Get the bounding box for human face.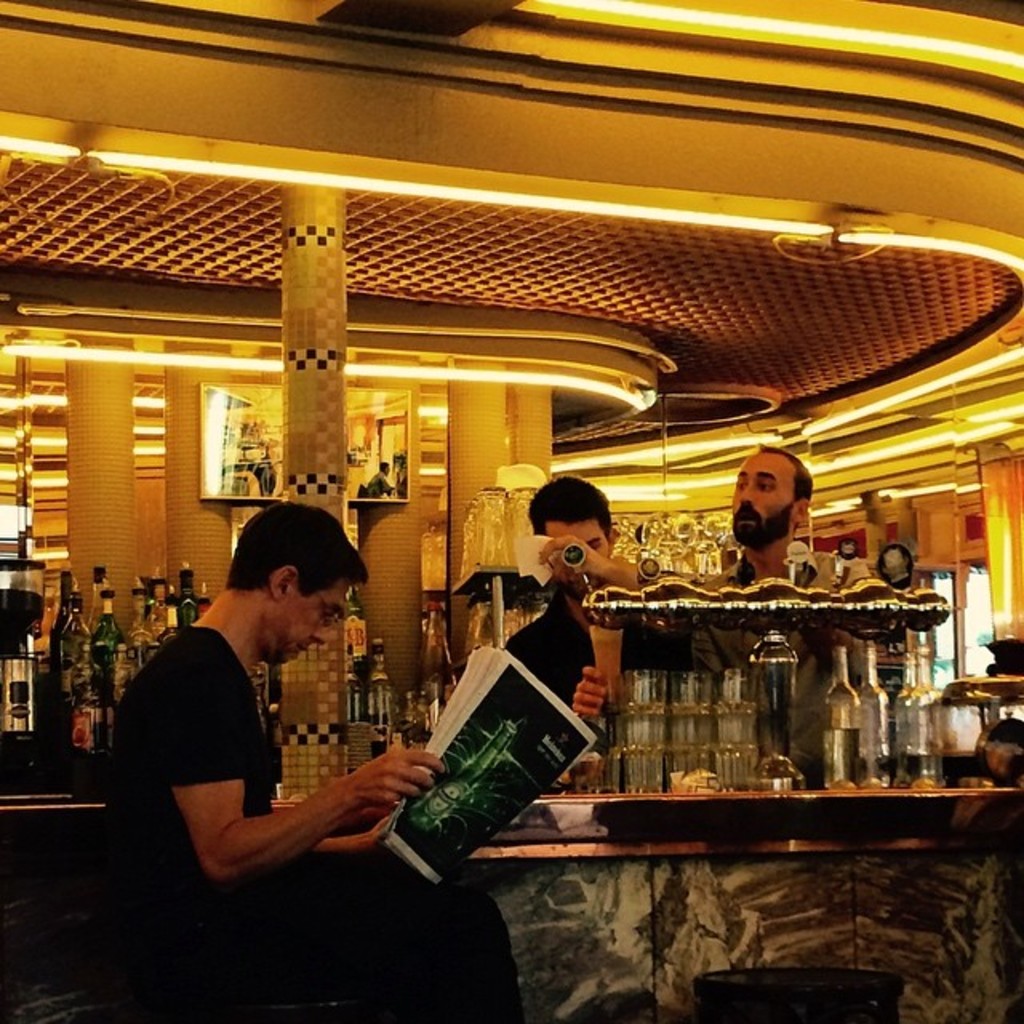
285 582 350 664.
